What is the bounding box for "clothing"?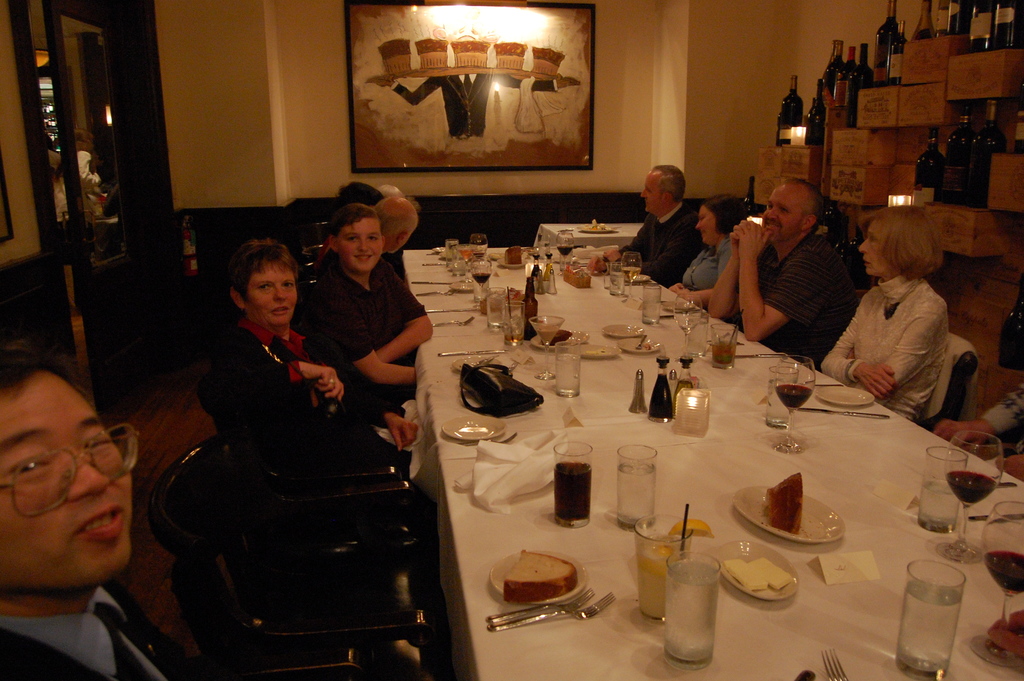
detection(737, 228, 860, 369).
